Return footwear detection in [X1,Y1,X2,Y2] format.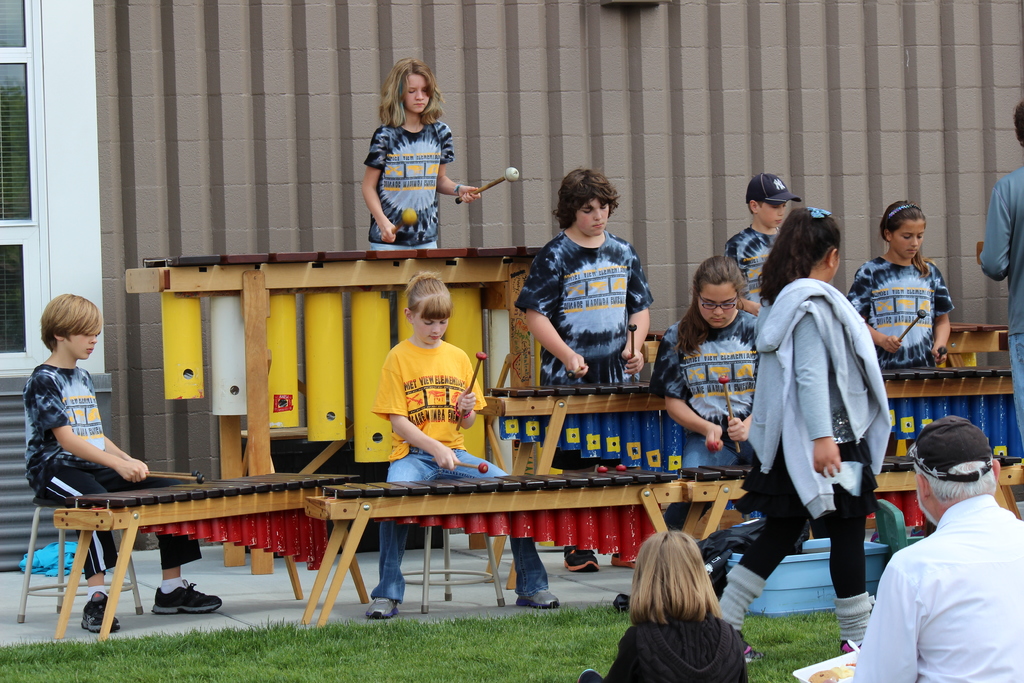
[514,582,561,613].
